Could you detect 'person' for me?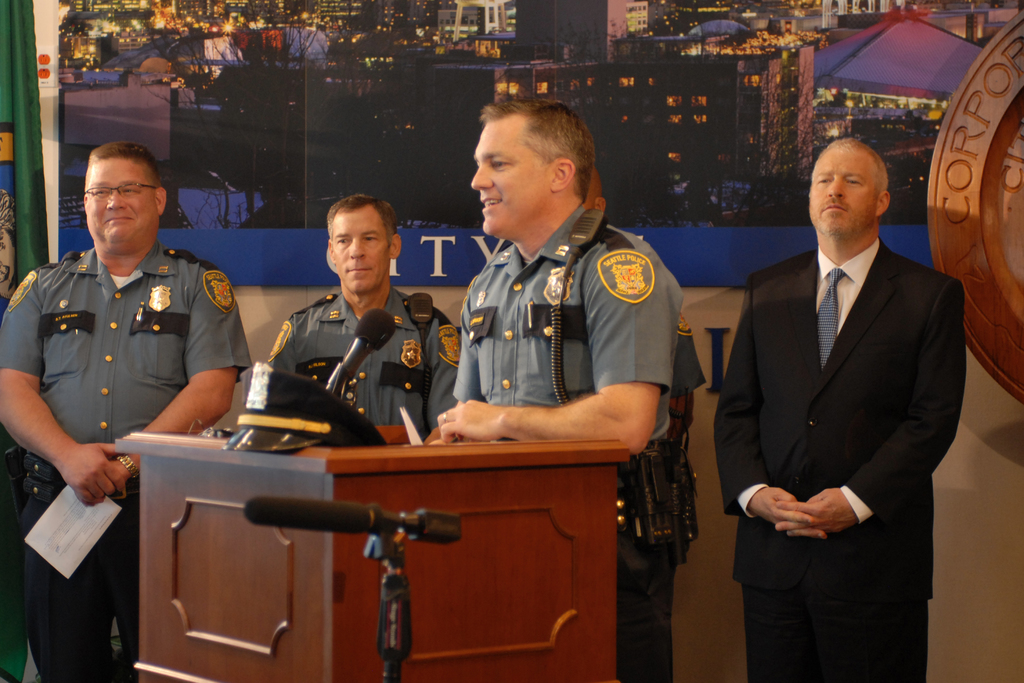
Detection result: rect(436, 99, 710, 682).
